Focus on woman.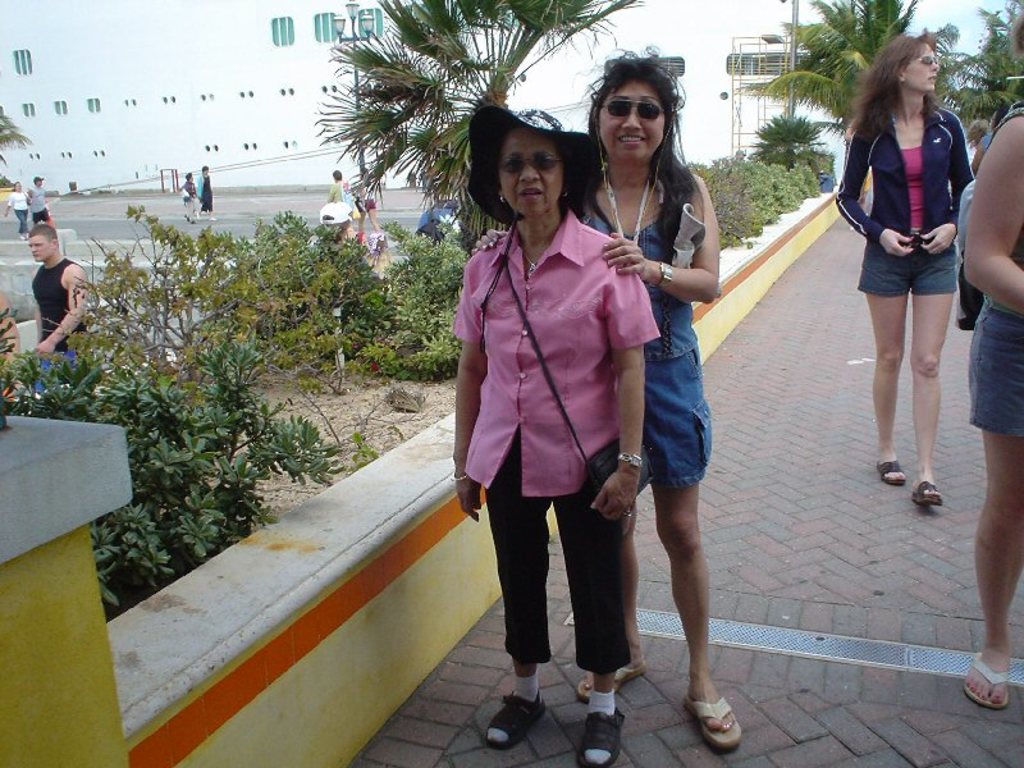
Focused at bbox=(453, 104, 657, 767).
